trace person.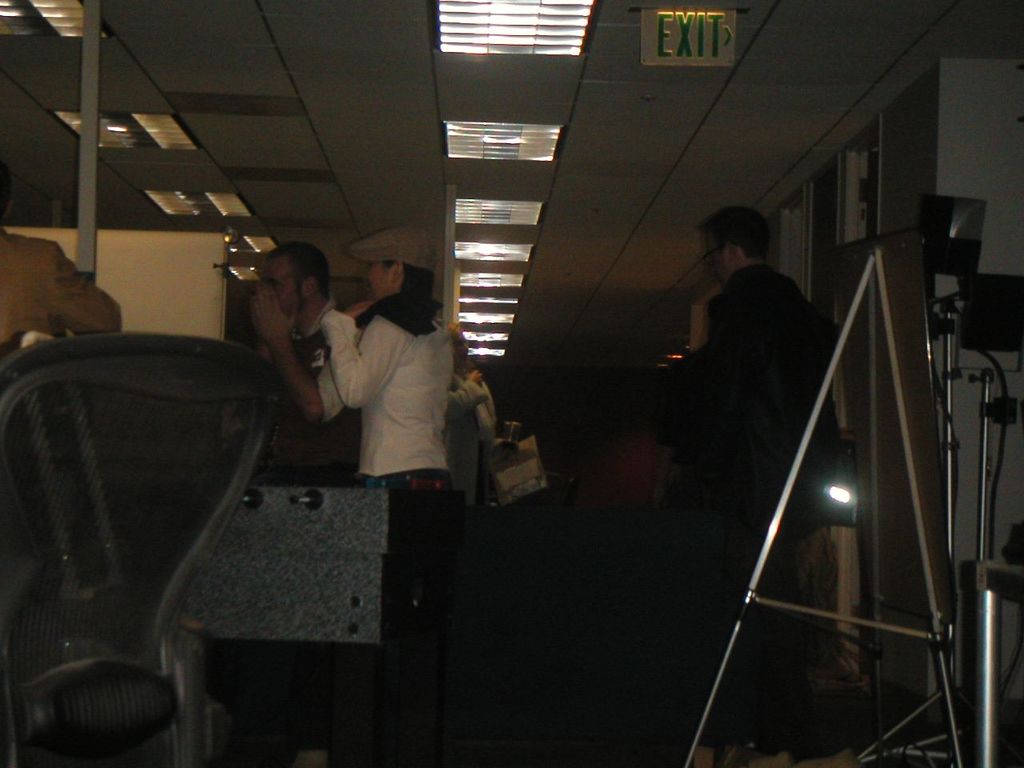
Traced to [306,243,454,534].
